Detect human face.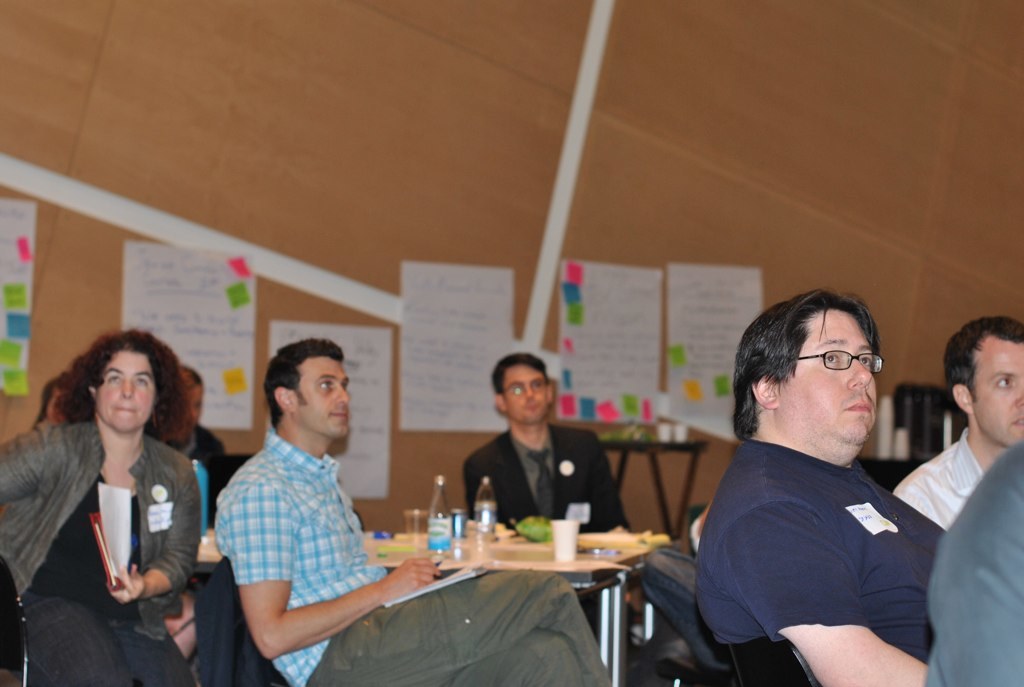
Detected at left=287, top=361, right=346, bottom=433.
